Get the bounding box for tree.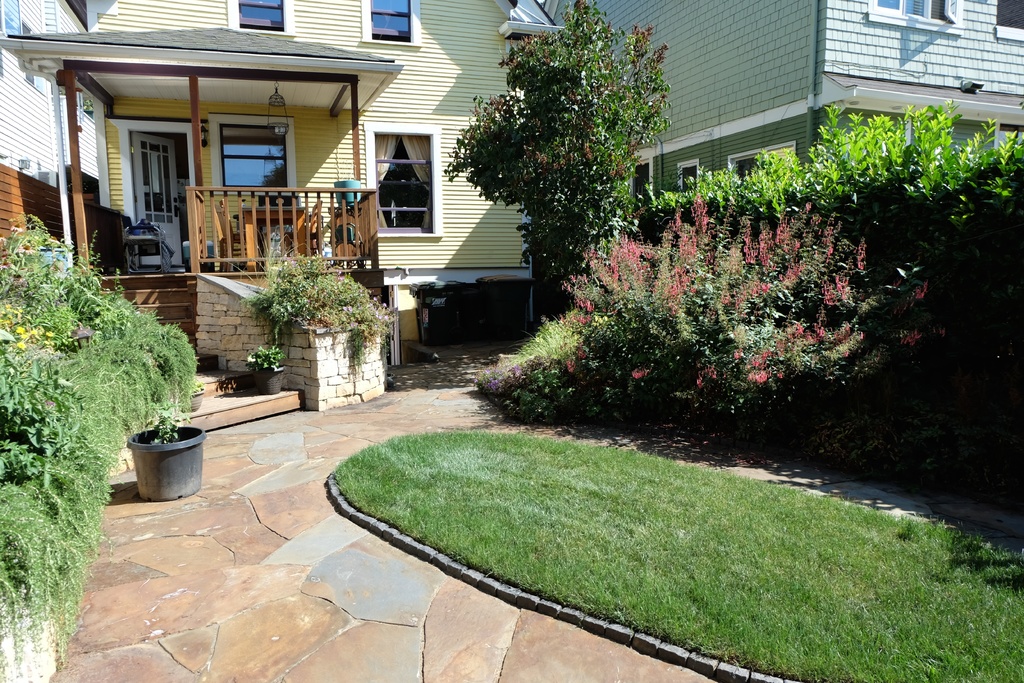
442,0,692,324.
